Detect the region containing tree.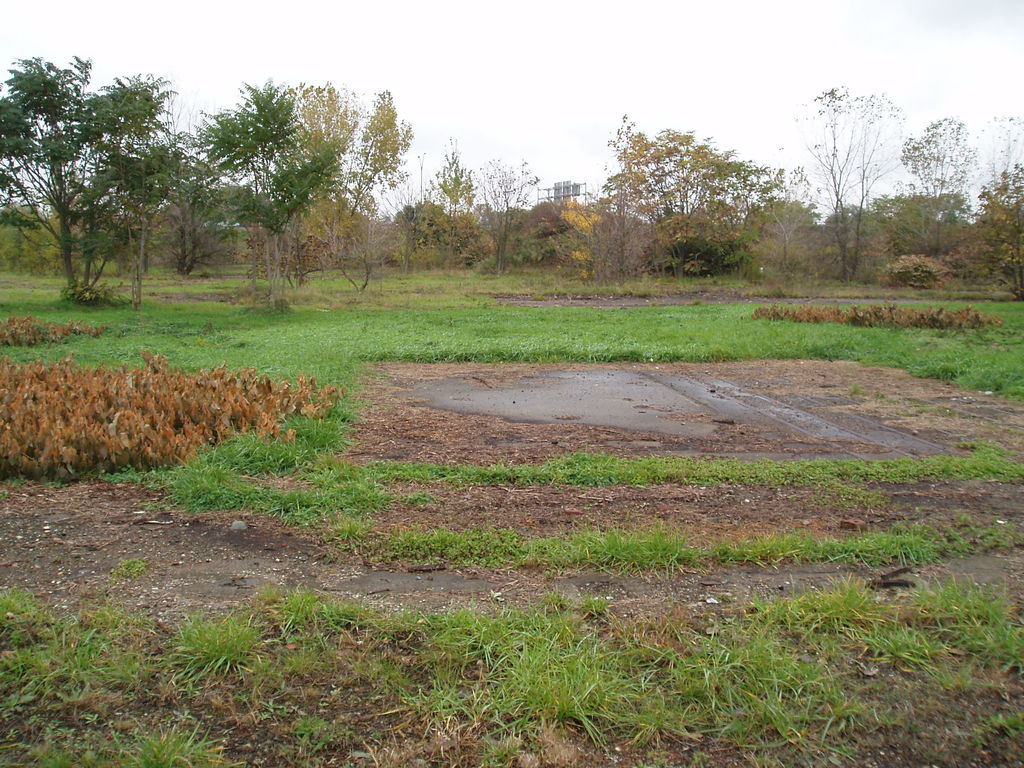
{"x1": 900, "y1": 119, "x2": 993, "y2": 275}.
